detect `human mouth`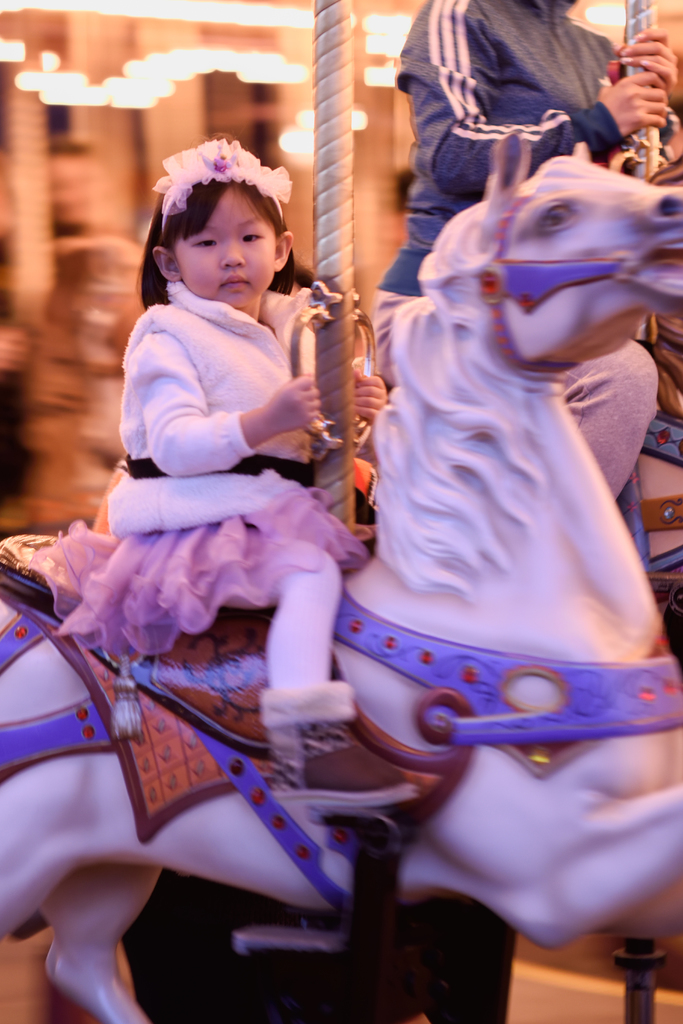
{"x1": 221, "y1": 274, "x2": 252, "y2": 293}
